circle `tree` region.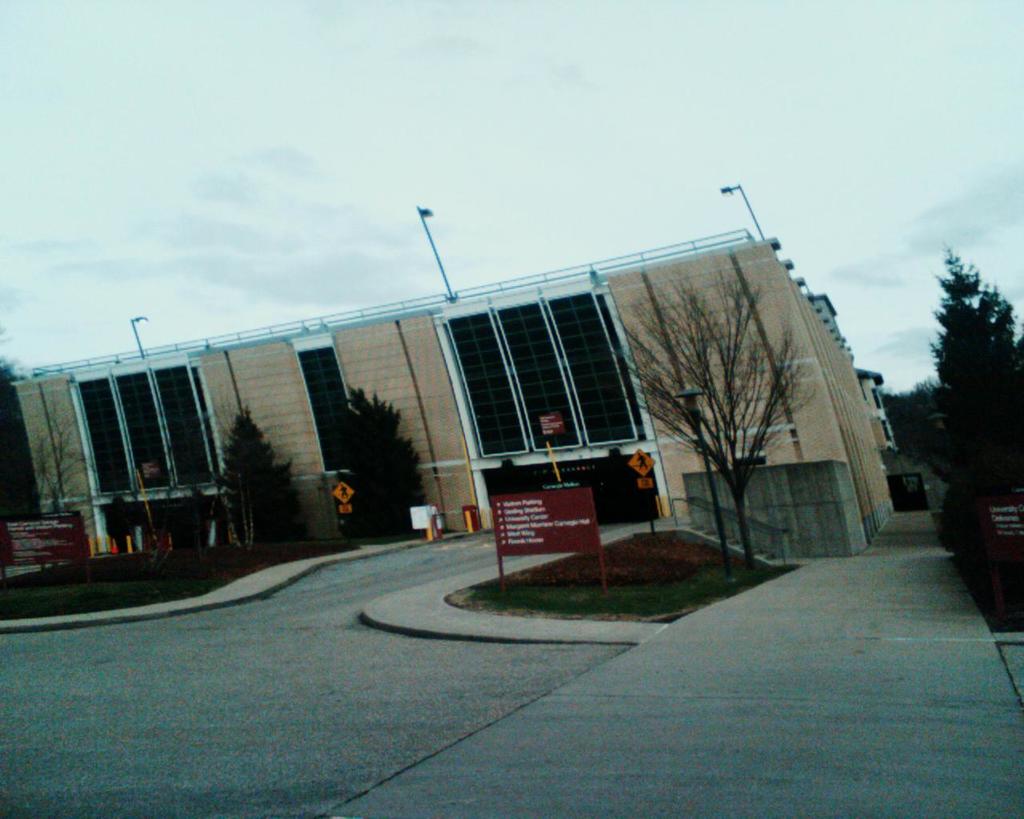
Region: x1=24 y1=410 x2=109 y2=549.
